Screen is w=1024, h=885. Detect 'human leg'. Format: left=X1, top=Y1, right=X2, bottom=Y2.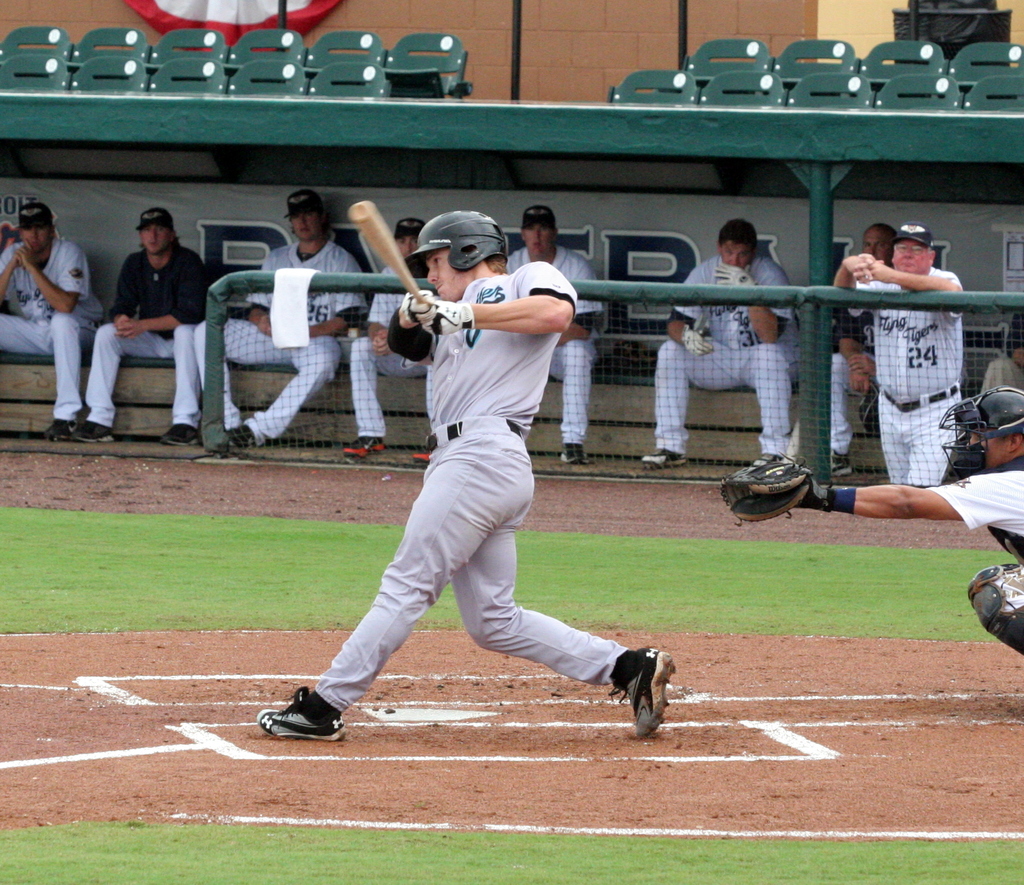
left=910, top=392, right=956, bottom=484.
